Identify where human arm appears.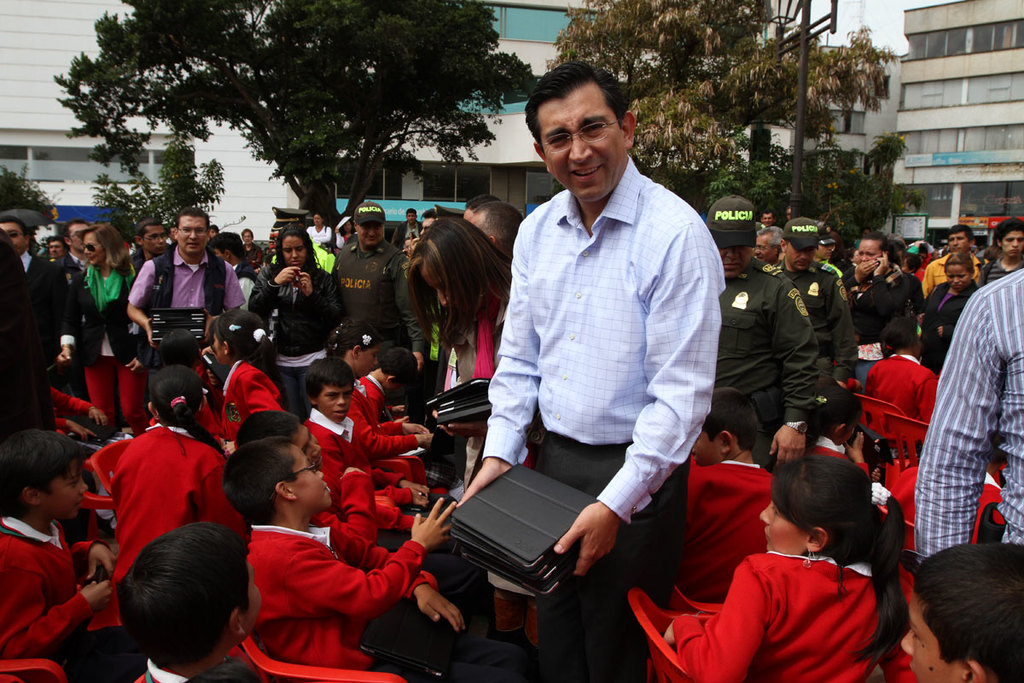
Appears at bbox(292, 270, 340, 318).
